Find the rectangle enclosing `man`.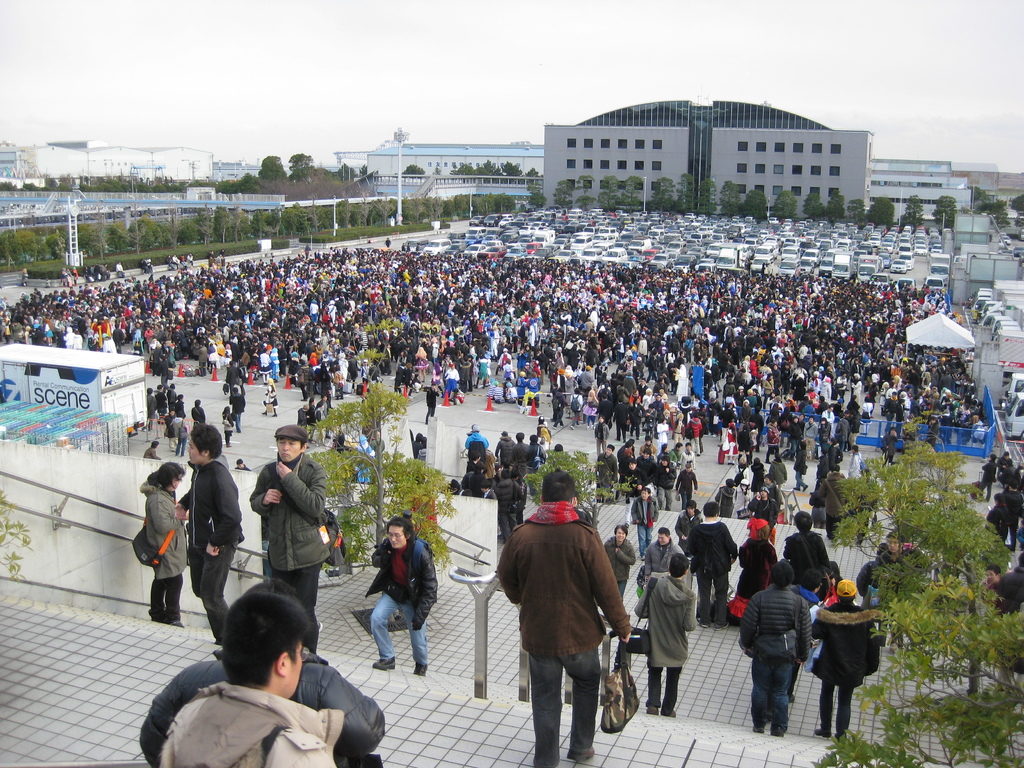
select_region(989, 554, 1023, 691).
